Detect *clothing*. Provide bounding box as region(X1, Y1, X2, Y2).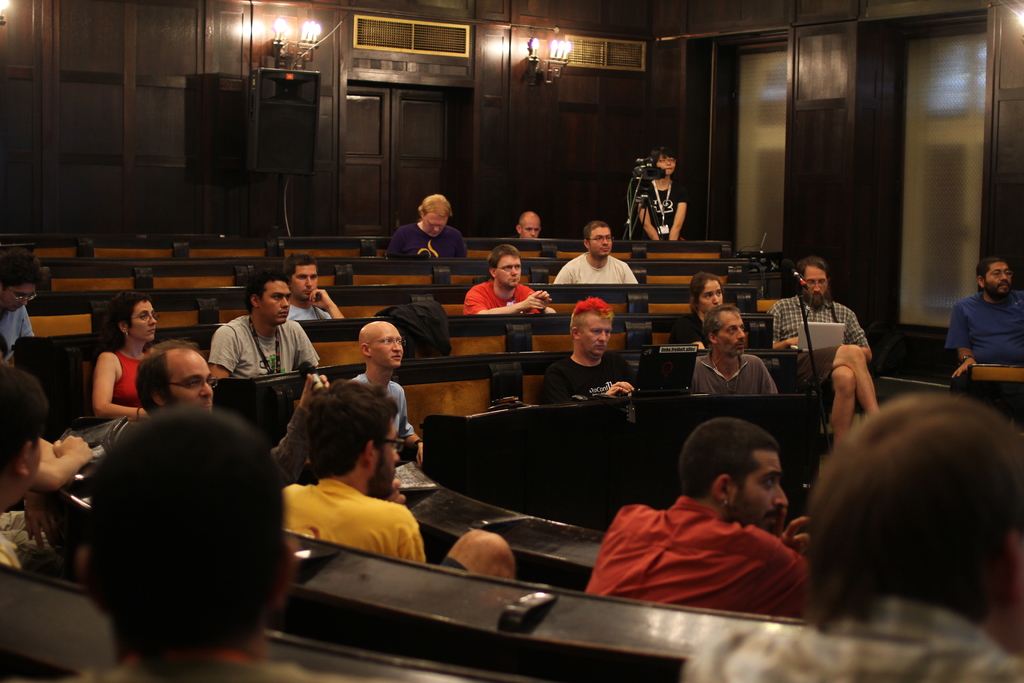
region(385, 220, 472, 274).
